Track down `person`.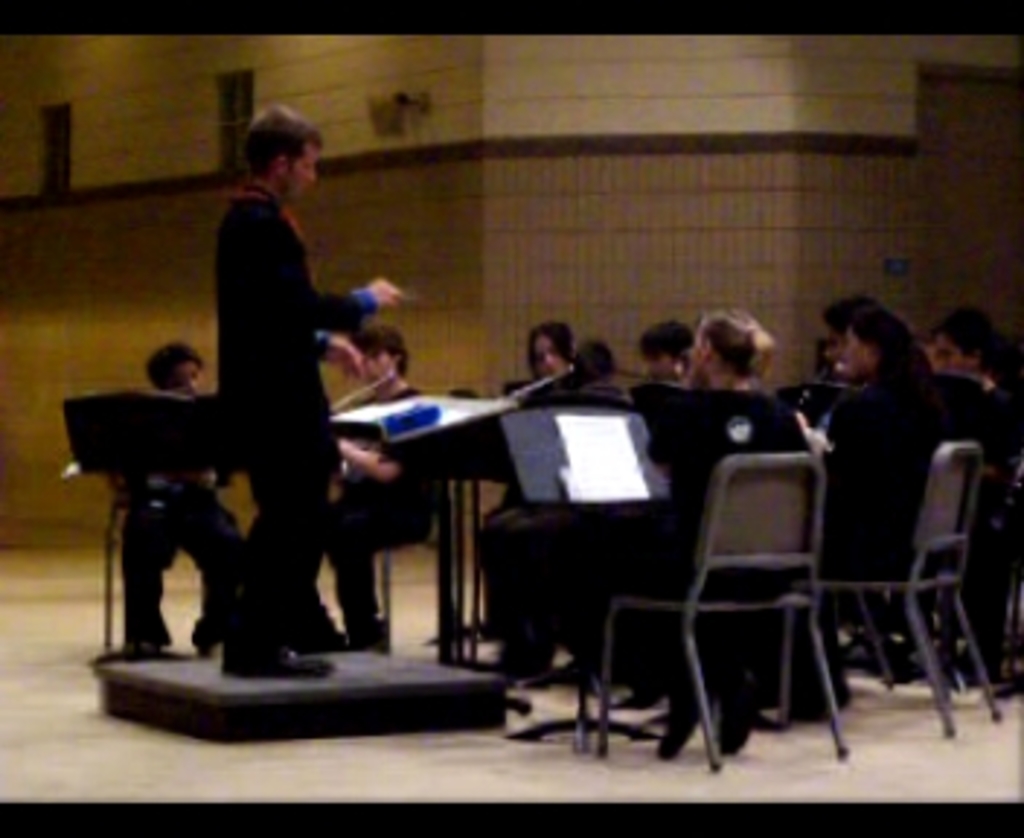
Tracked to region(550, 303, 809, 762).
